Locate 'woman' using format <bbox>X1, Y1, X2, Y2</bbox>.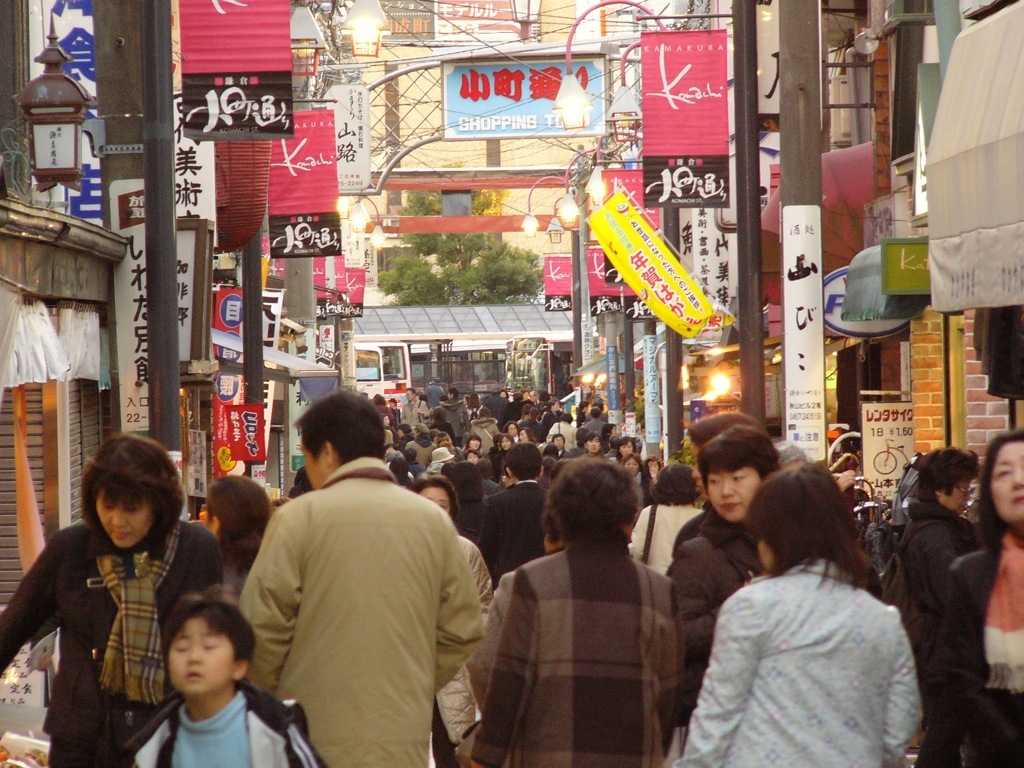
<bbox>0, 432, 223, 767</bbox>.
